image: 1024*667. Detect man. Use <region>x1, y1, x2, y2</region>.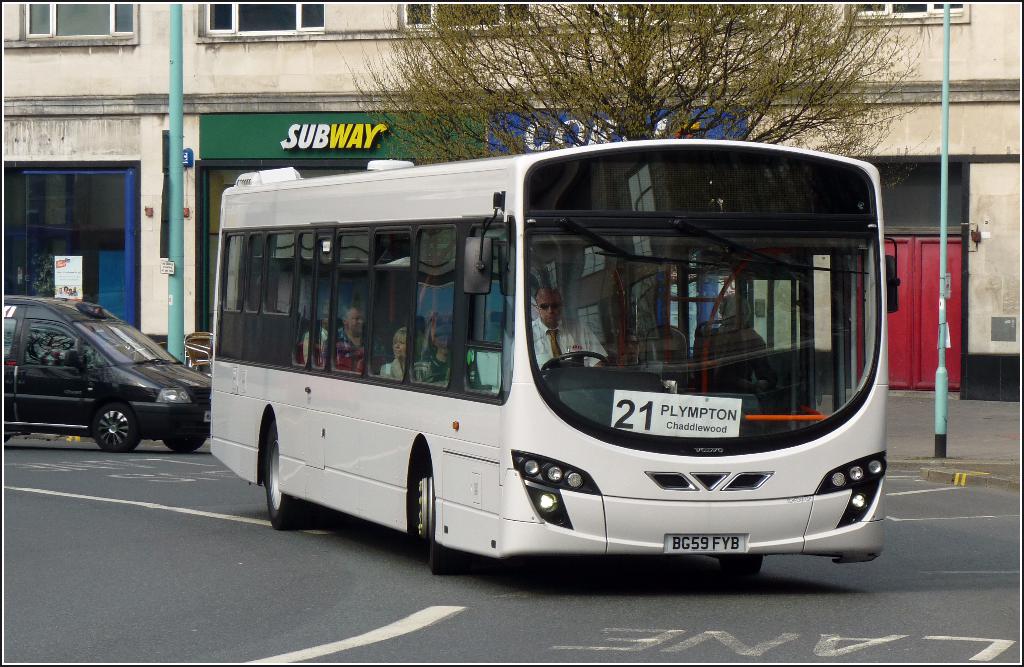
<region>515, 284, 607, 369</region>.
